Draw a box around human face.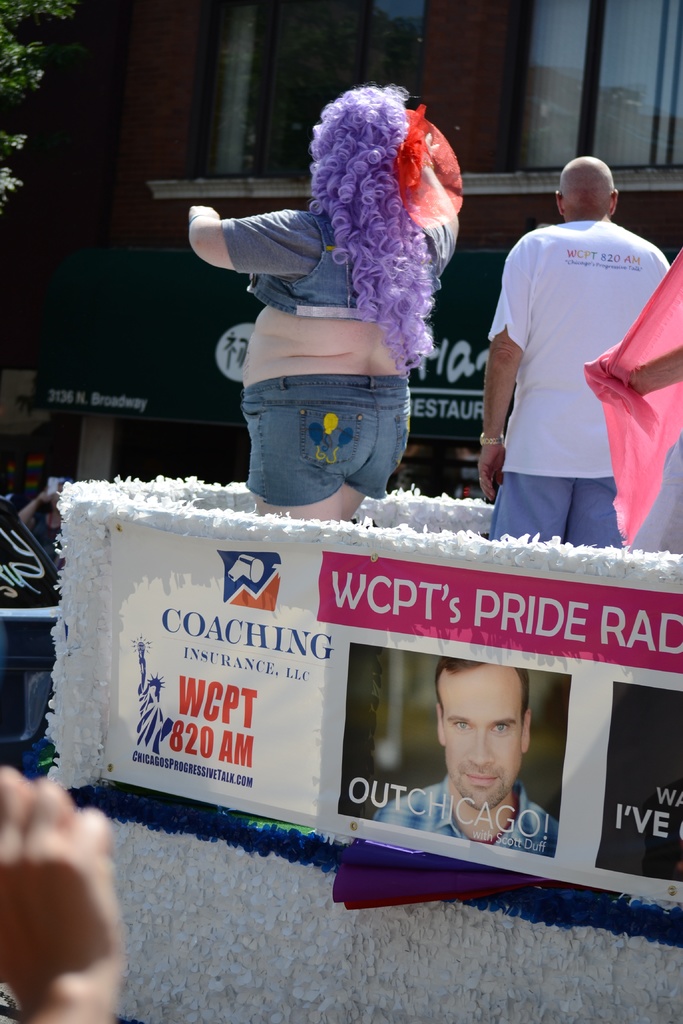
l=432, t=667, r=526, b=810.
